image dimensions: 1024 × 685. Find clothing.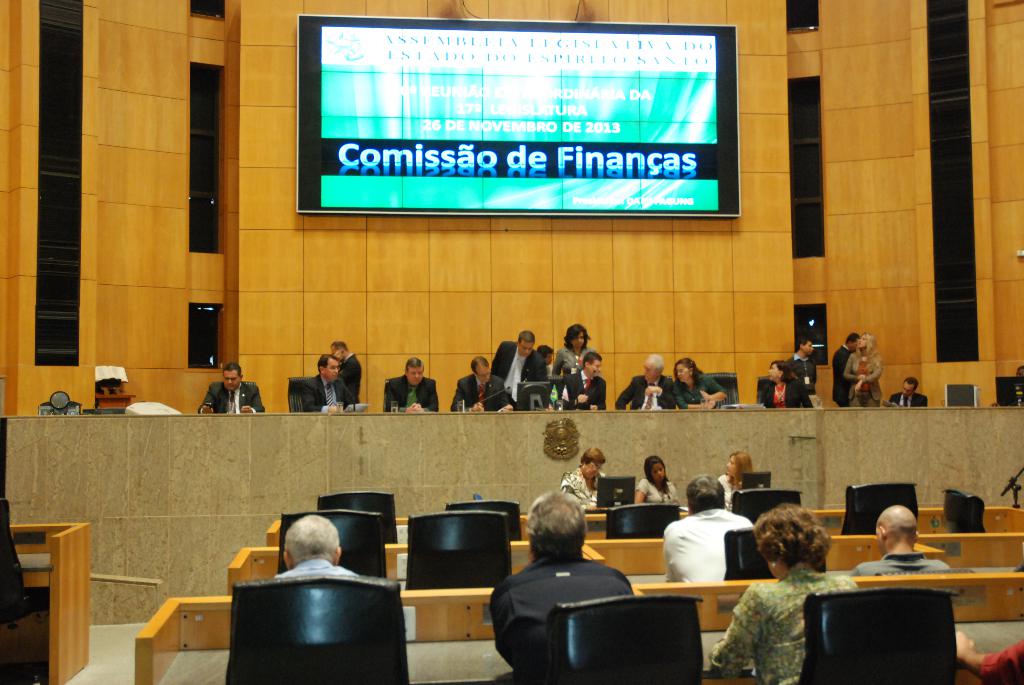
{"left": 479, "top": 558, "right": 637, "bottom": 681}.
